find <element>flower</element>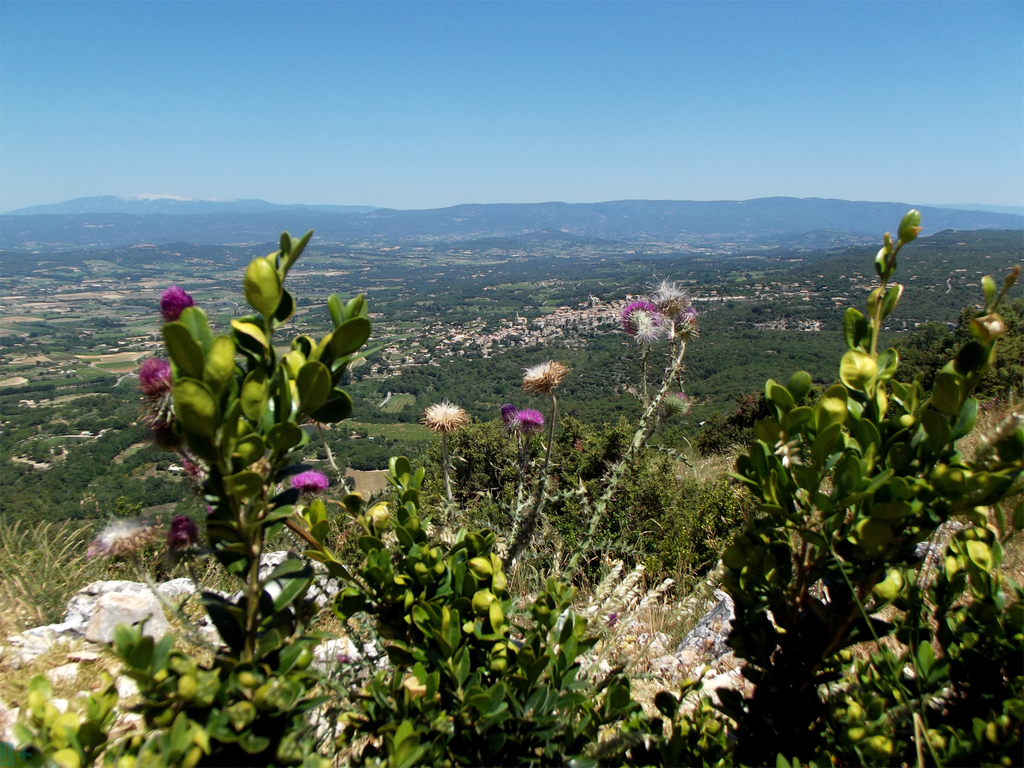
{"x1": 141, "y1": 358, "x2": 175, "y2": 396}
